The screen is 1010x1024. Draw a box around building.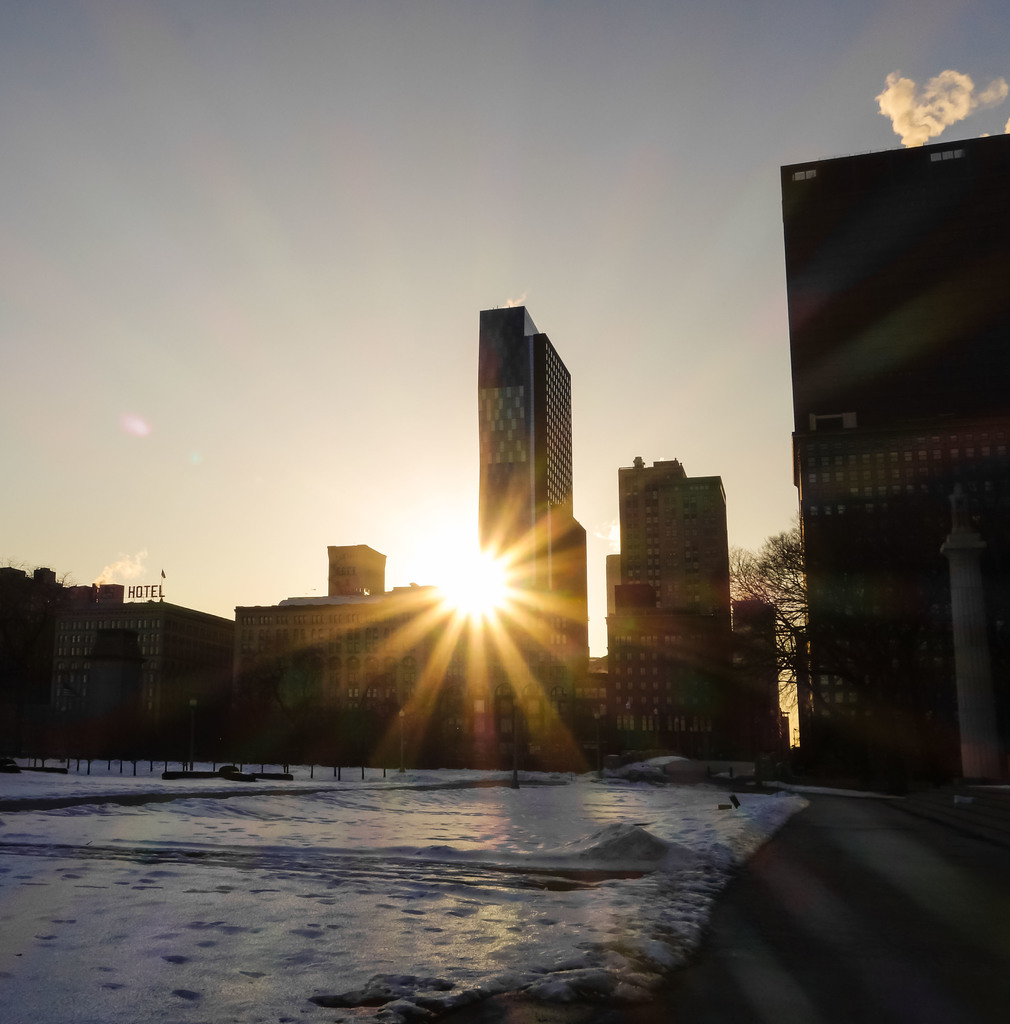
{"left": 473, "top": 301, "right": 588, "bottom": 764}.
